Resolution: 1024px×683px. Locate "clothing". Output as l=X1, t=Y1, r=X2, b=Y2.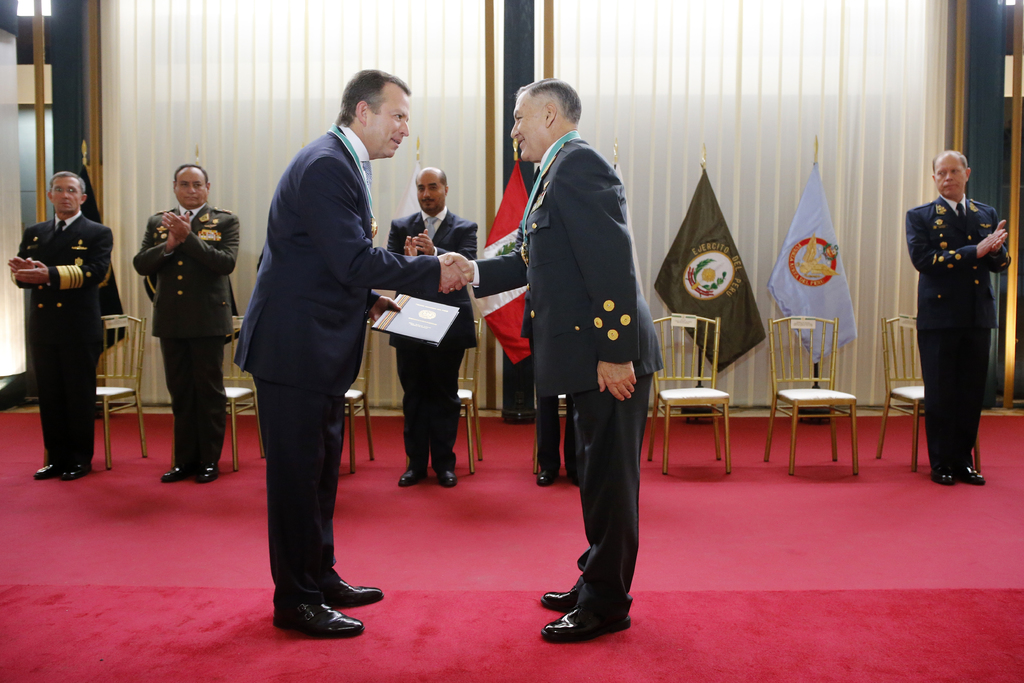
l=234, t=117, r=438, b=611.
